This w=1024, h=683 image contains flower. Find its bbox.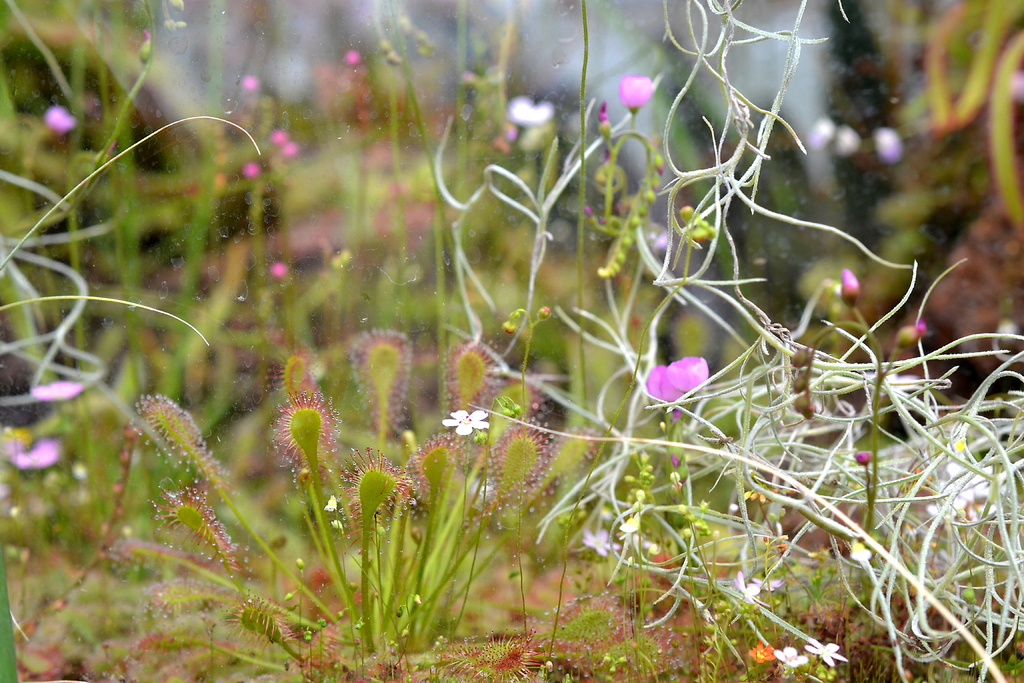
x1=582, y1=528, x2=614, y2=555.
